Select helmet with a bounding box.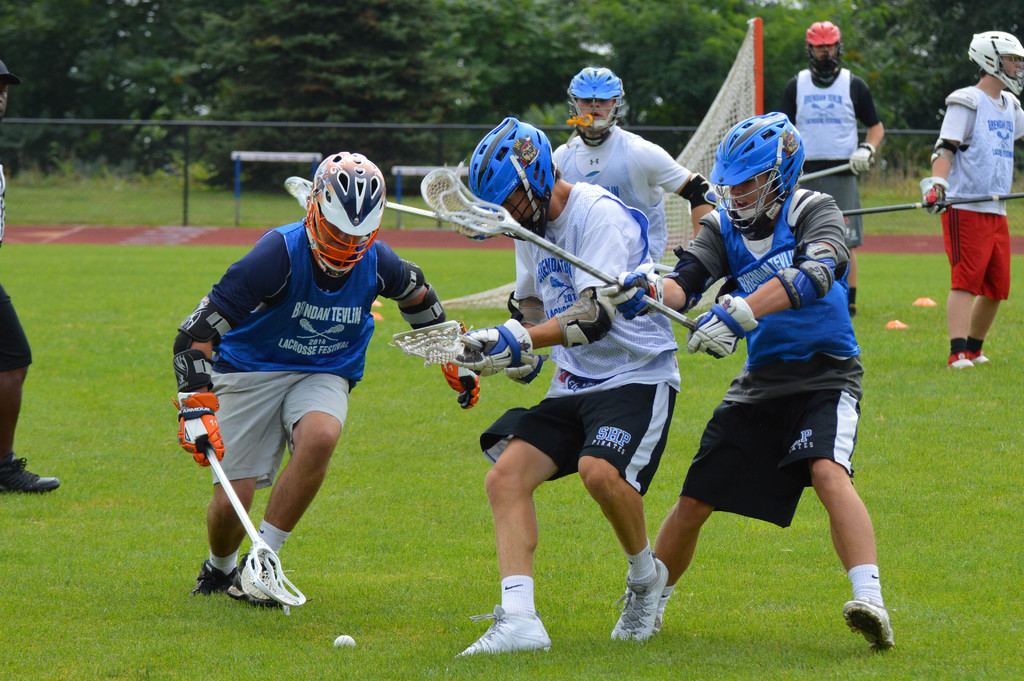
[x1=962, y1=29, x2=1023, y2=98].
